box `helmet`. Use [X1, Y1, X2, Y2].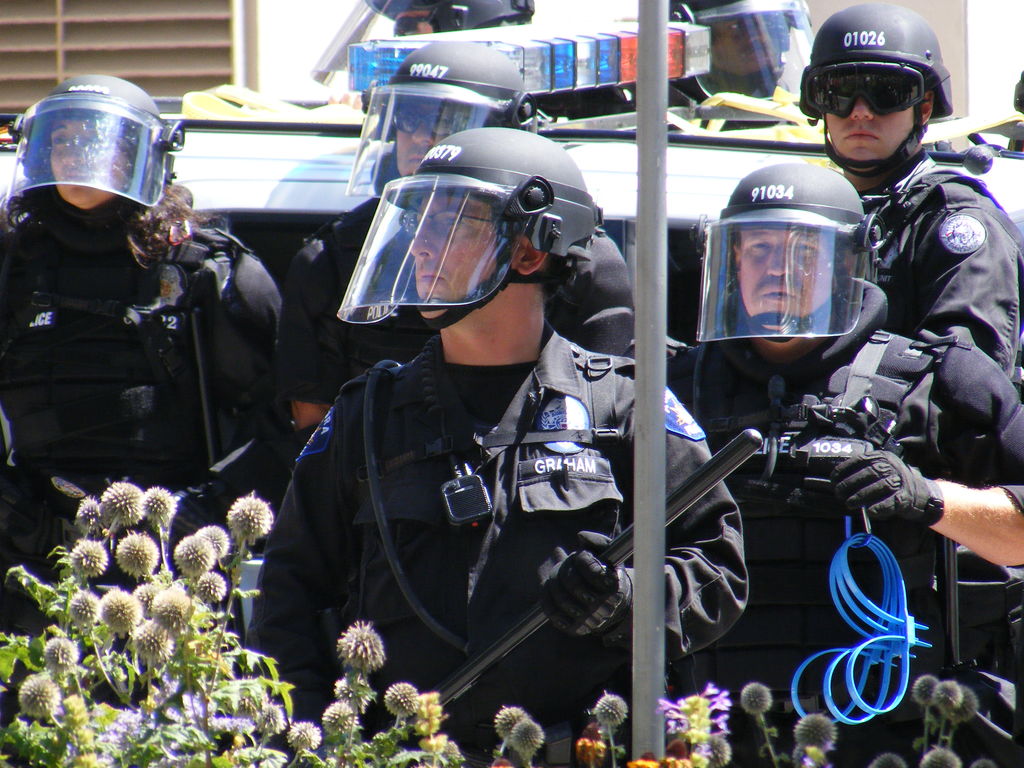
[690, 170, 872, 367].
